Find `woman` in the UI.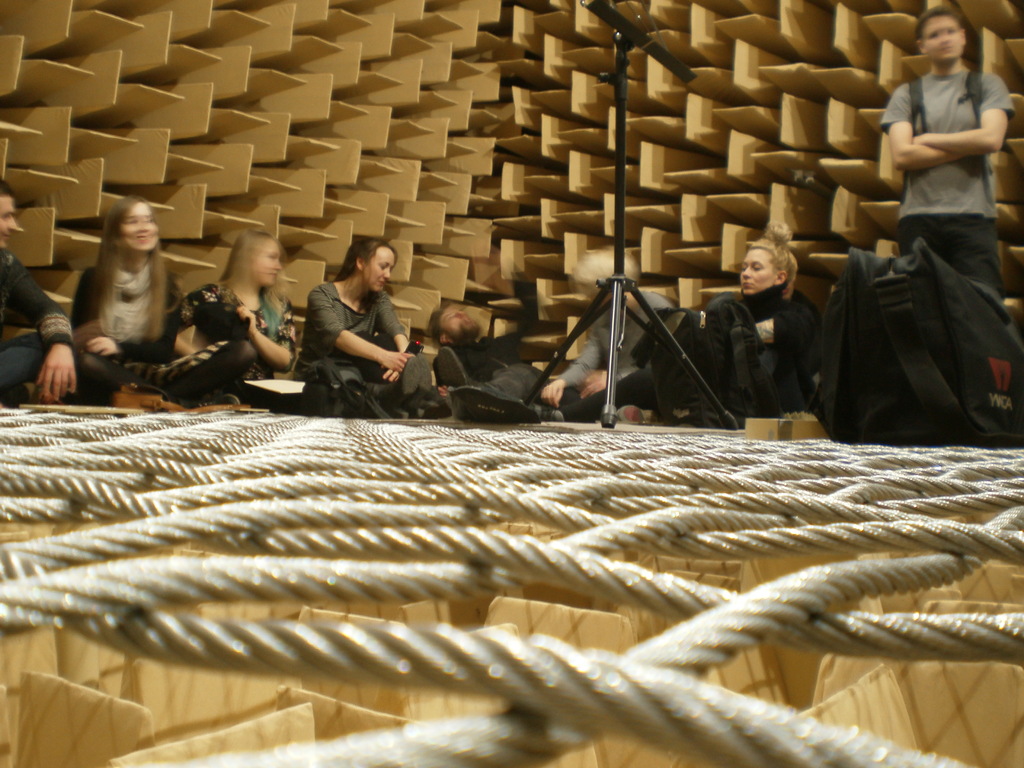
UI element at box=[63, 202, 182, 400].
